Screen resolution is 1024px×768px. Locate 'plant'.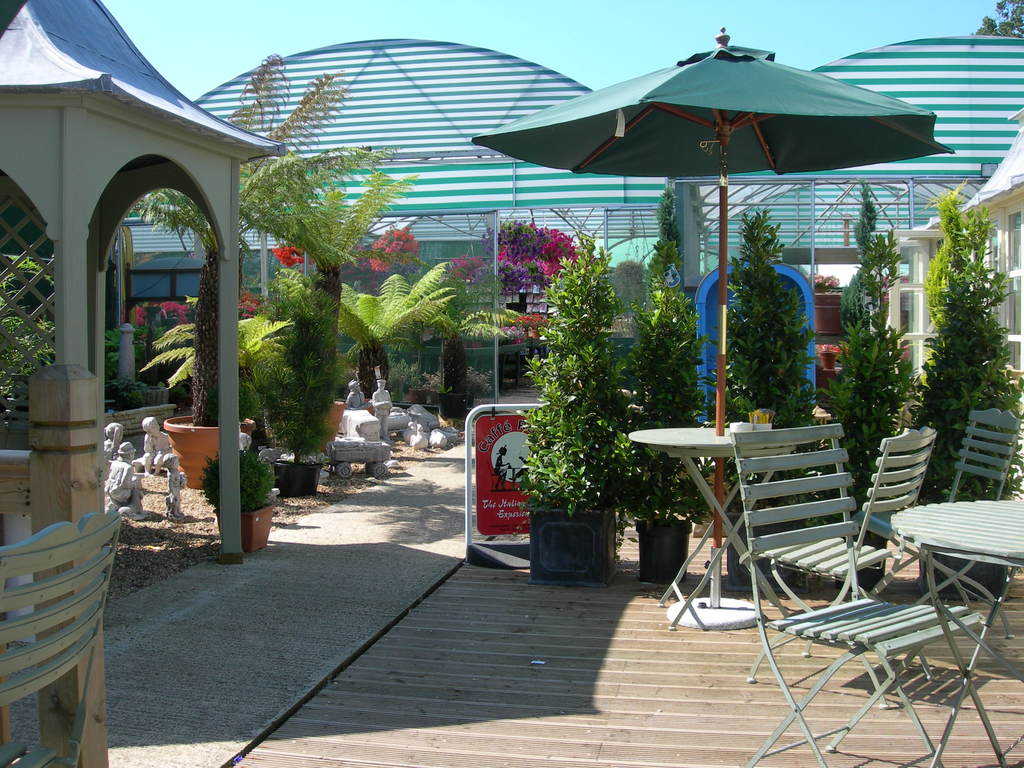
Rect(422, 300, 506, 394).
